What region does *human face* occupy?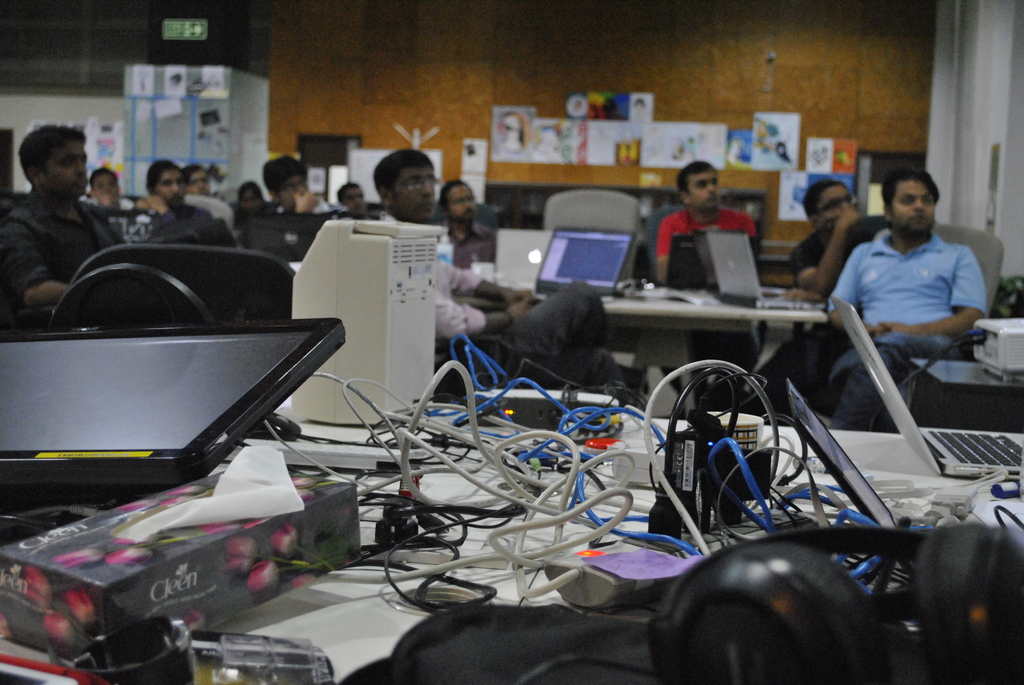
x1=37, y1=138, x2=88, y2=195.
